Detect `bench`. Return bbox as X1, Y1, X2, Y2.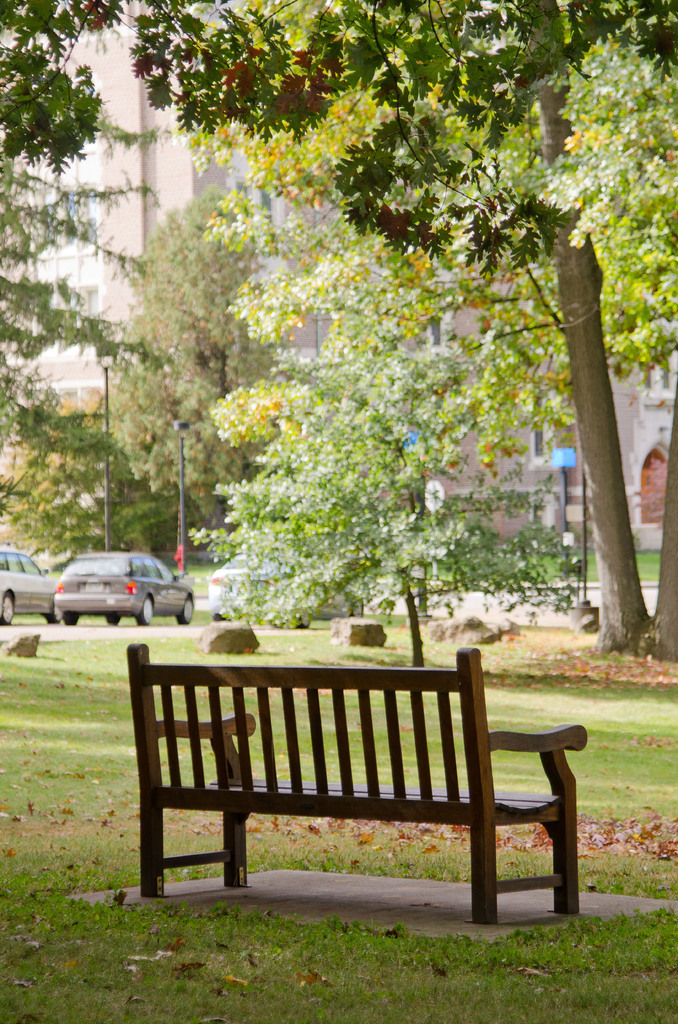
127, 645, 586, 922.
